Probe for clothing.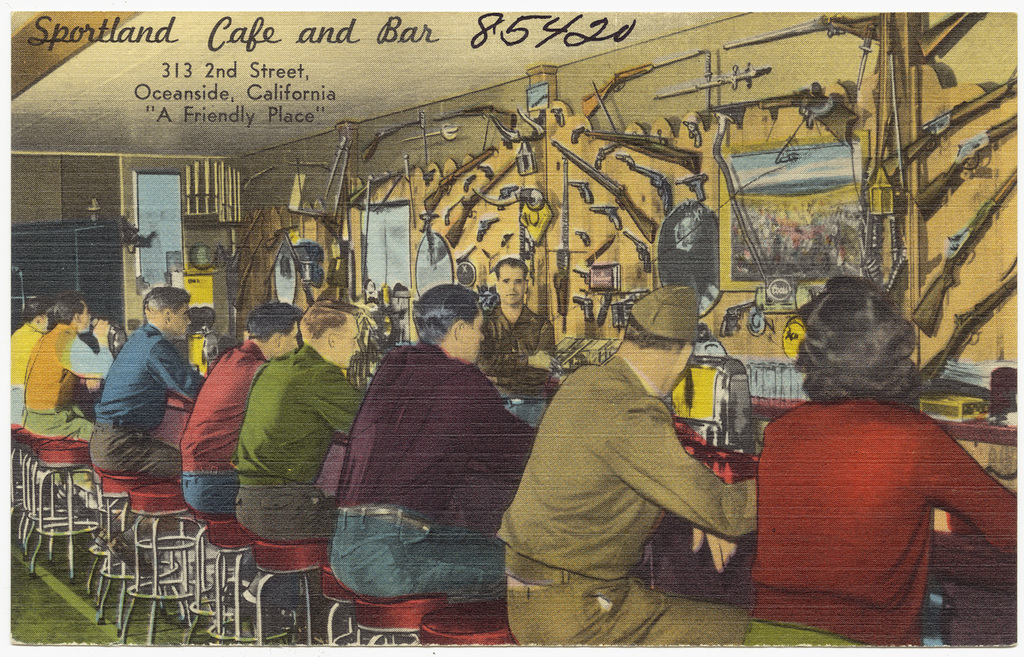
Probe result: pyautogui.locateOnScreen(227, 346, 350, 554).
